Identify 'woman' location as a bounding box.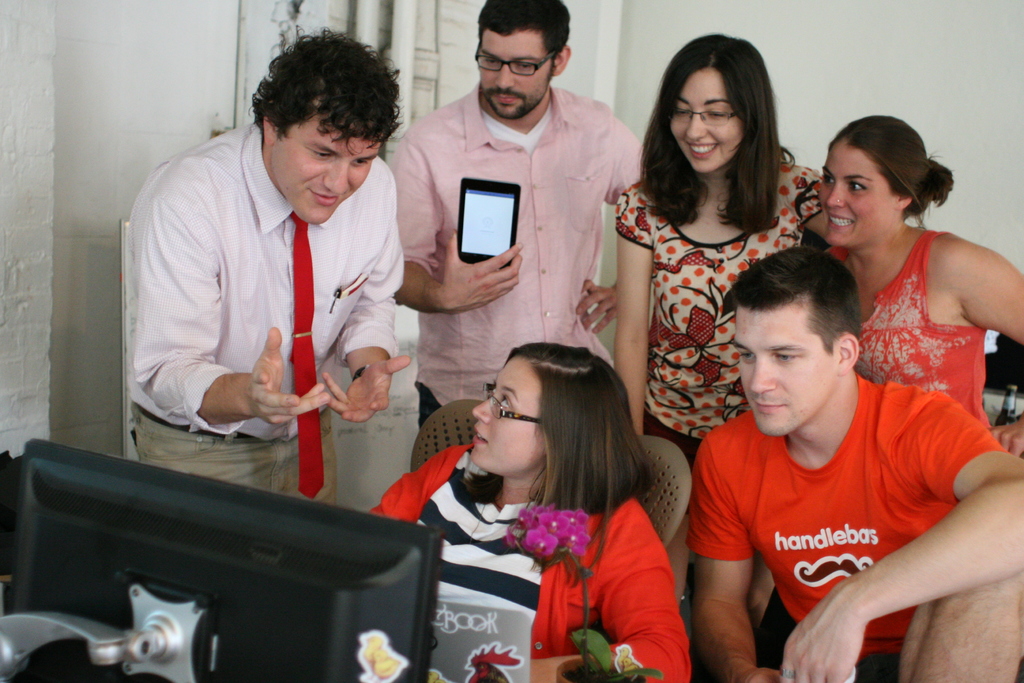
rect(819, 115, 1023, 463).
